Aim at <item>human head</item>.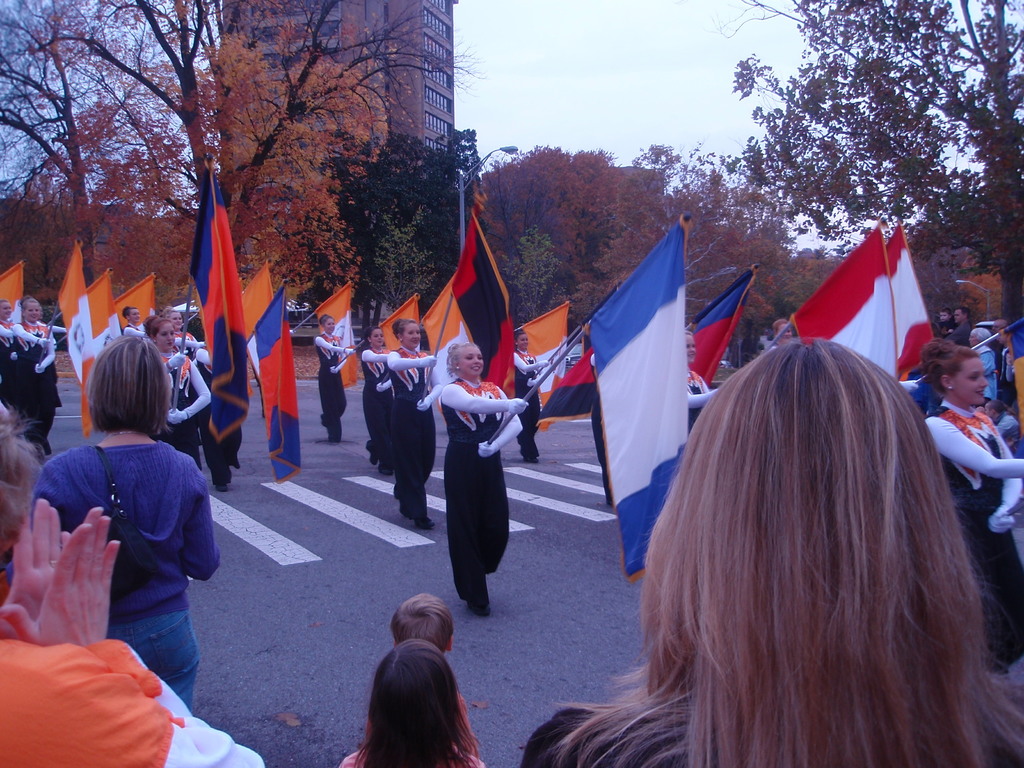
Aimed at 0/399/28/543.
